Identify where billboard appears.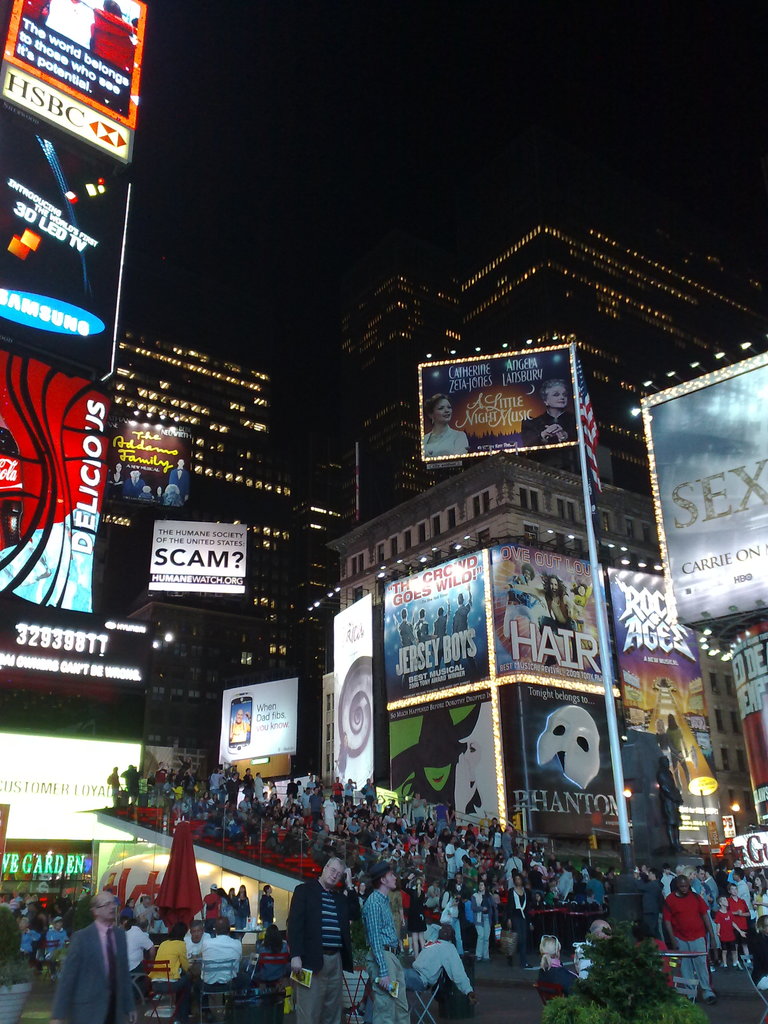
Appears at pyautogui.locateOnScreen(616, 561, 750, 850).
